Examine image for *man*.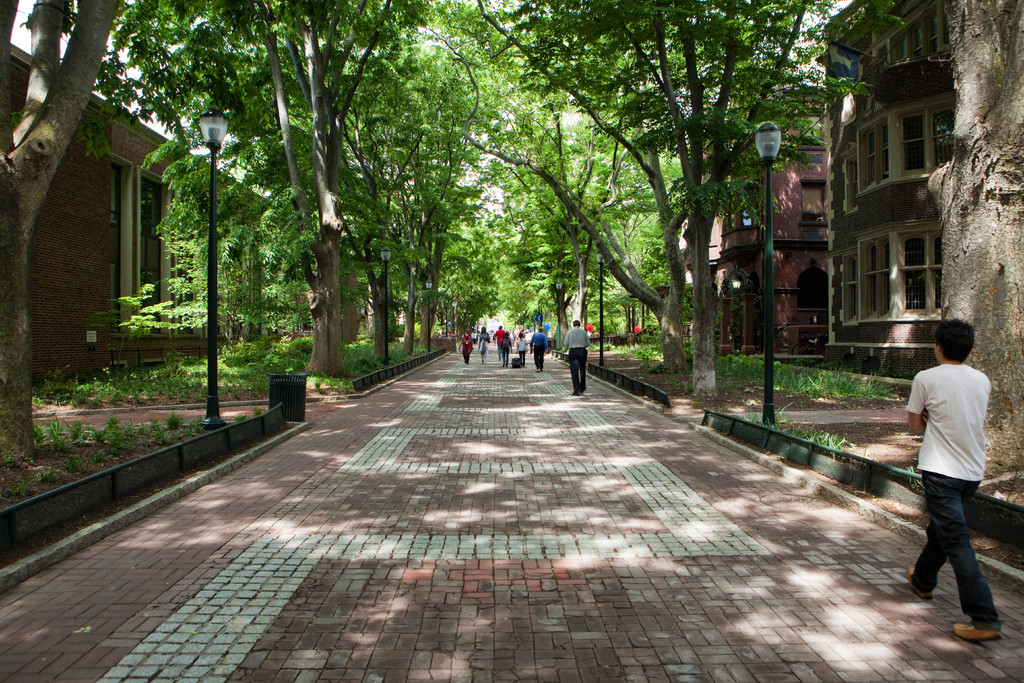
Examination result: [534, 328, 550, 374].
